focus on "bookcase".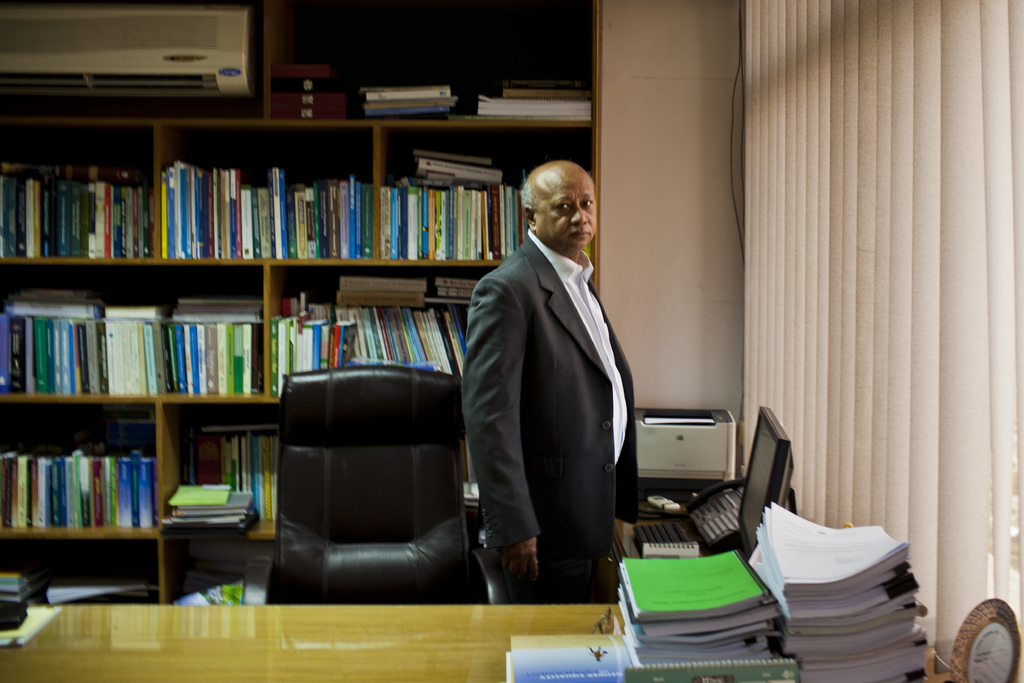
Focused at crop(0, 0, 605, 642).
